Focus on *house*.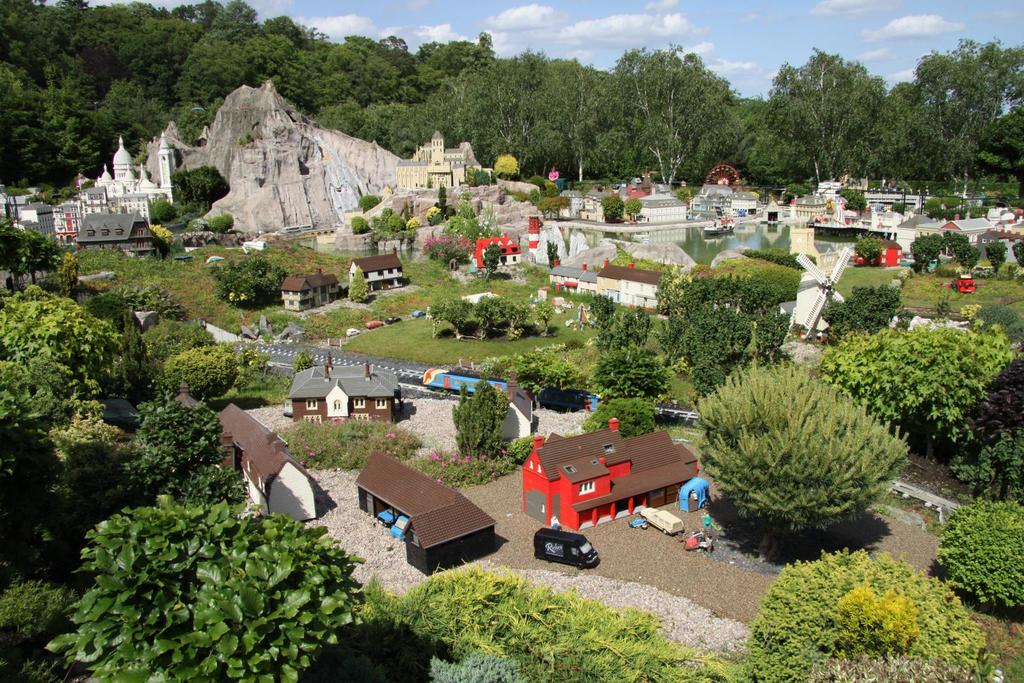
Focused at 349:242:403:293.
